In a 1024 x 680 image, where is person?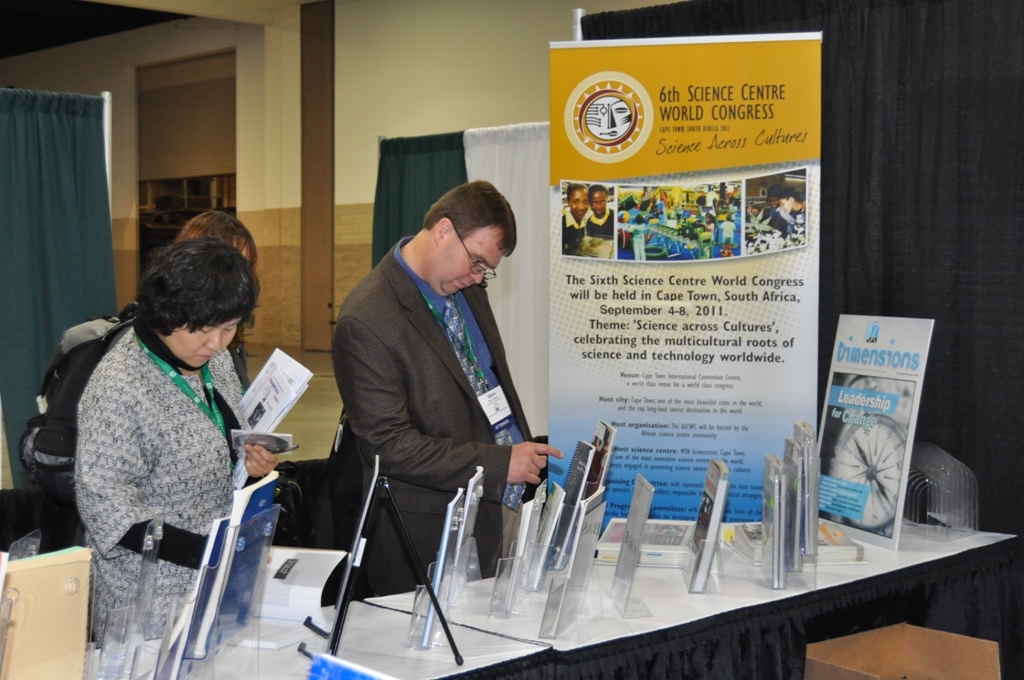
81 234 286 641.
